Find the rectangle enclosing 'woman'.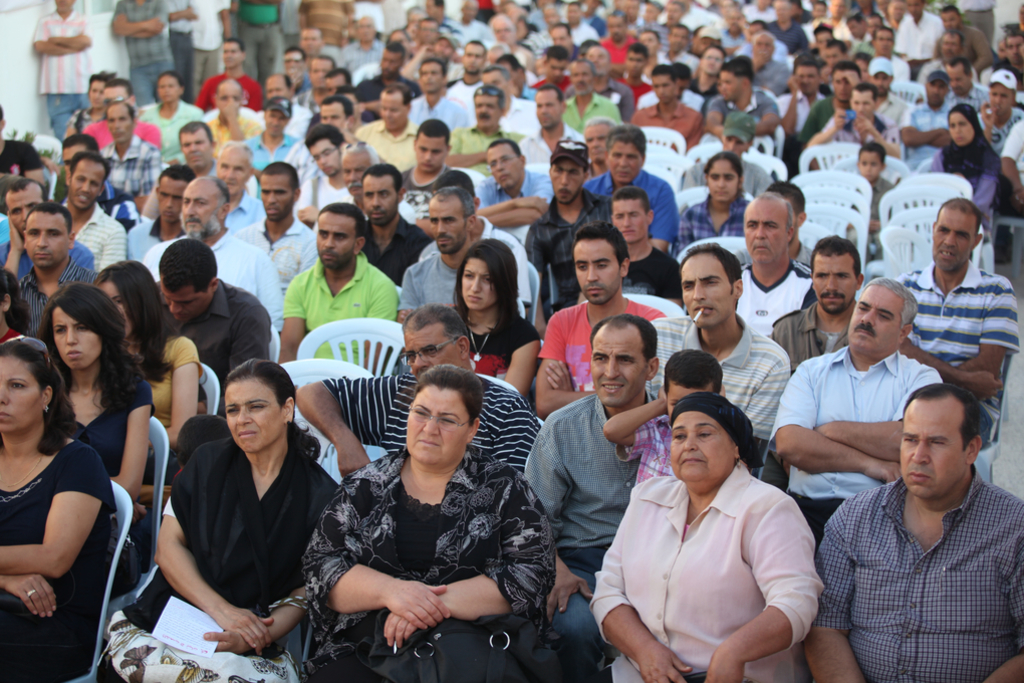
bbox=(40, 283, 147, 586).
